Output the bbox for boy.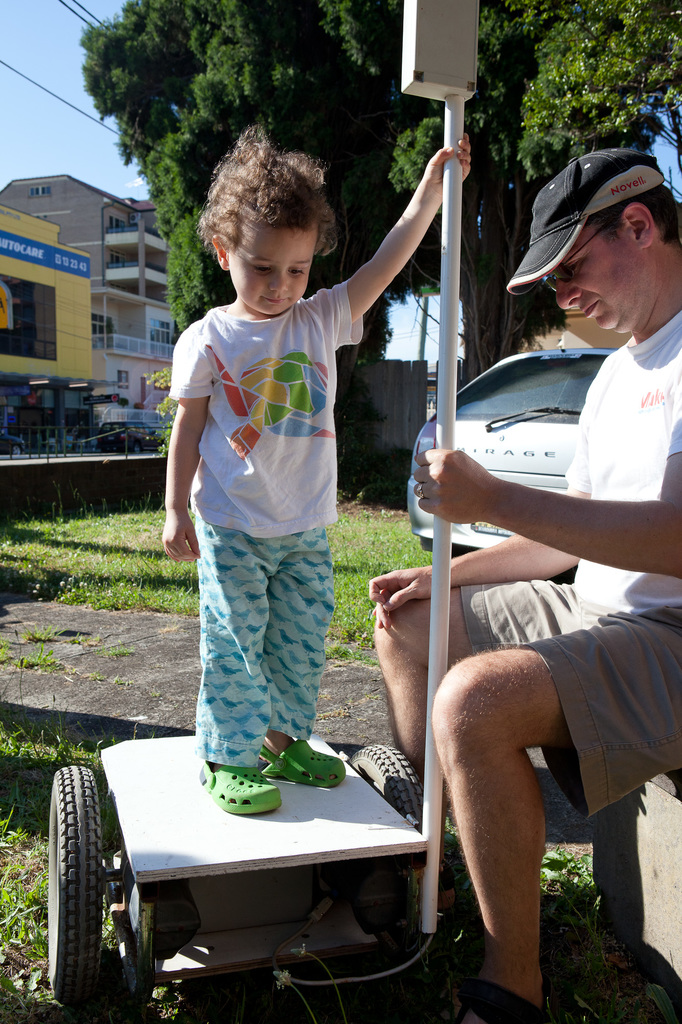
<bbox>154, 125, 468, 827</bbox>.
